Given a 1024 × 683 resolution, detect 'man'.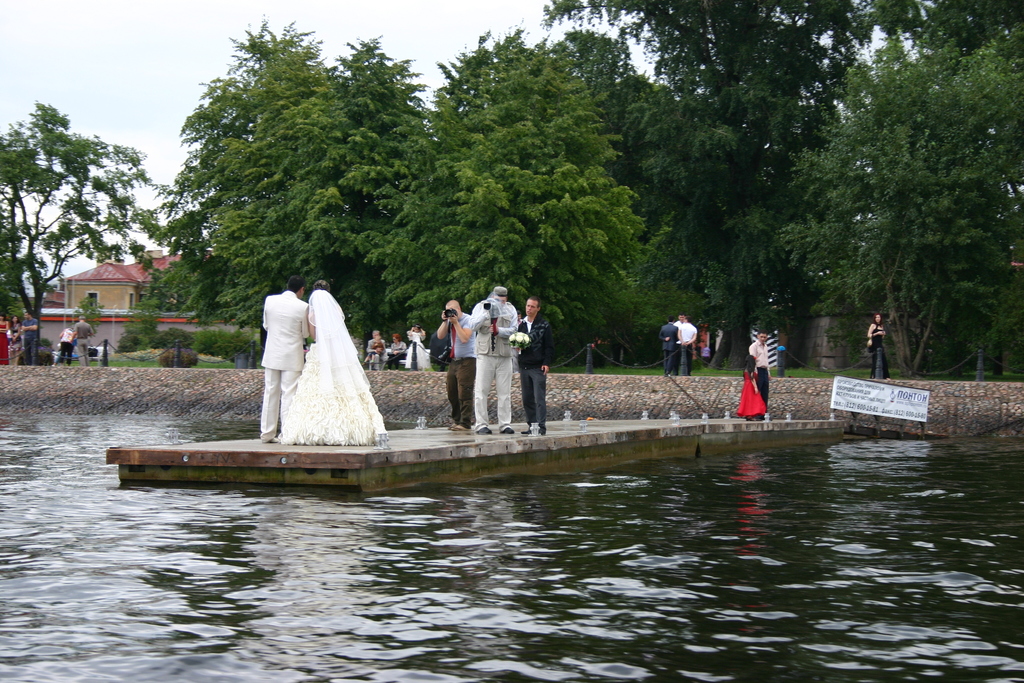
[left=655, top=315, right=681, bottom=379].
